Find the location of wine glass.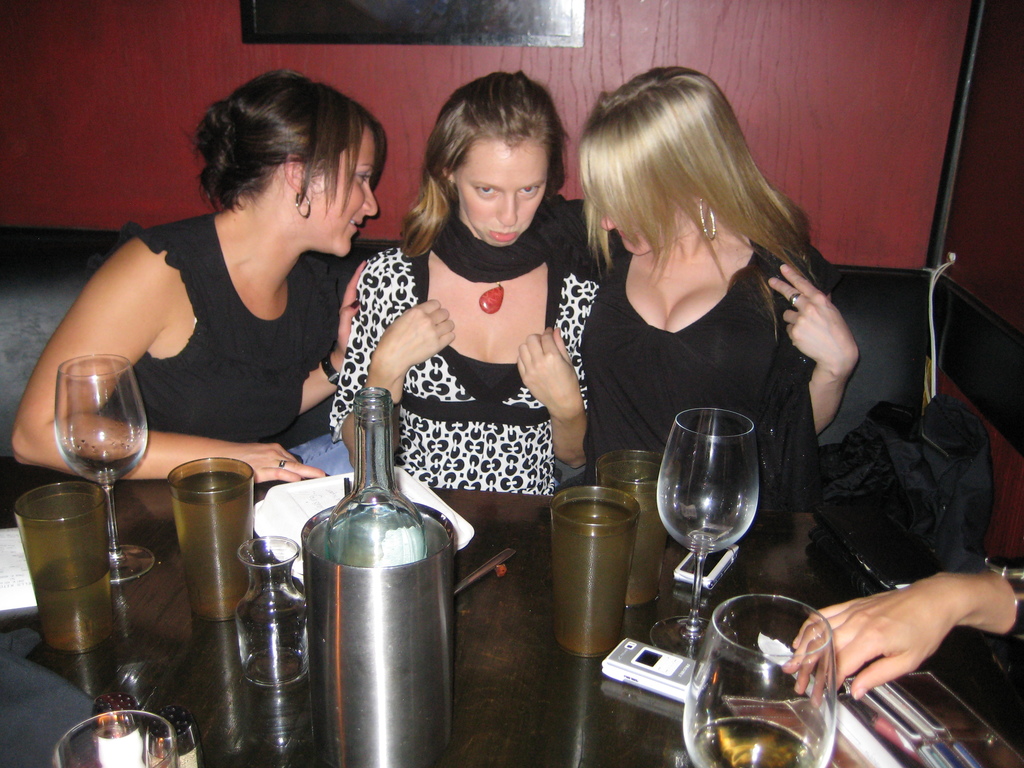
Location: (left=55, top=353, right=158, bottom=580).
